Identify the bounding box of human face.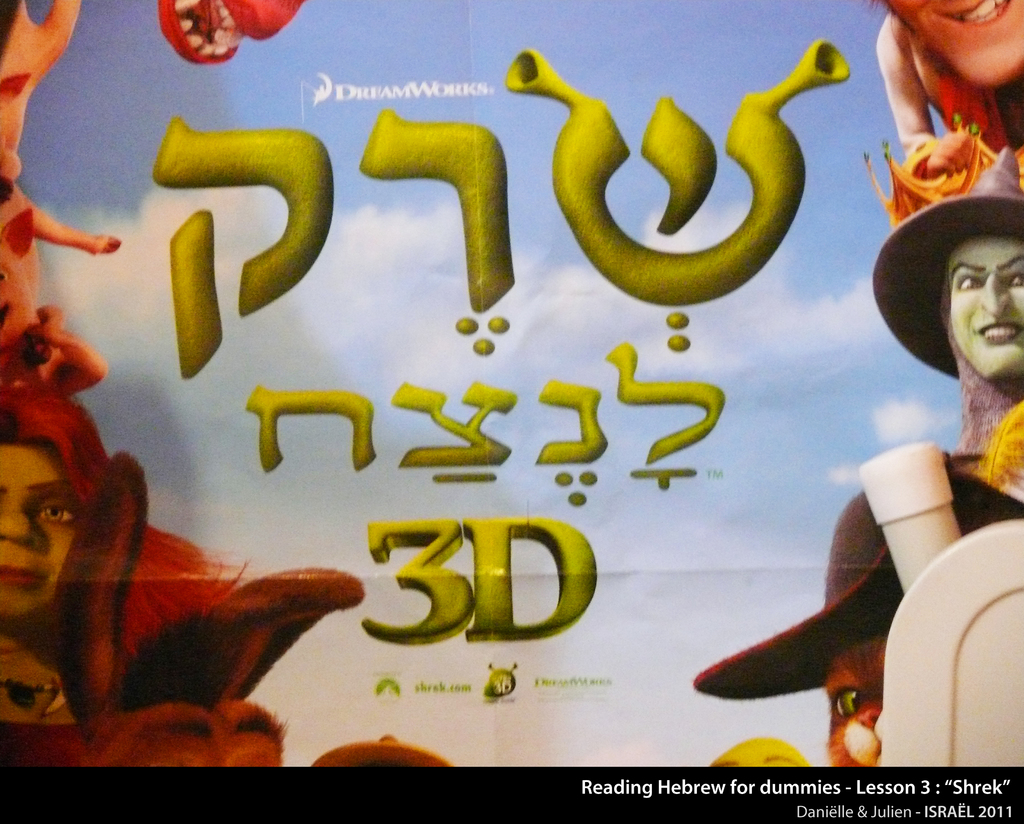
(952, 239, 1023, 378).
